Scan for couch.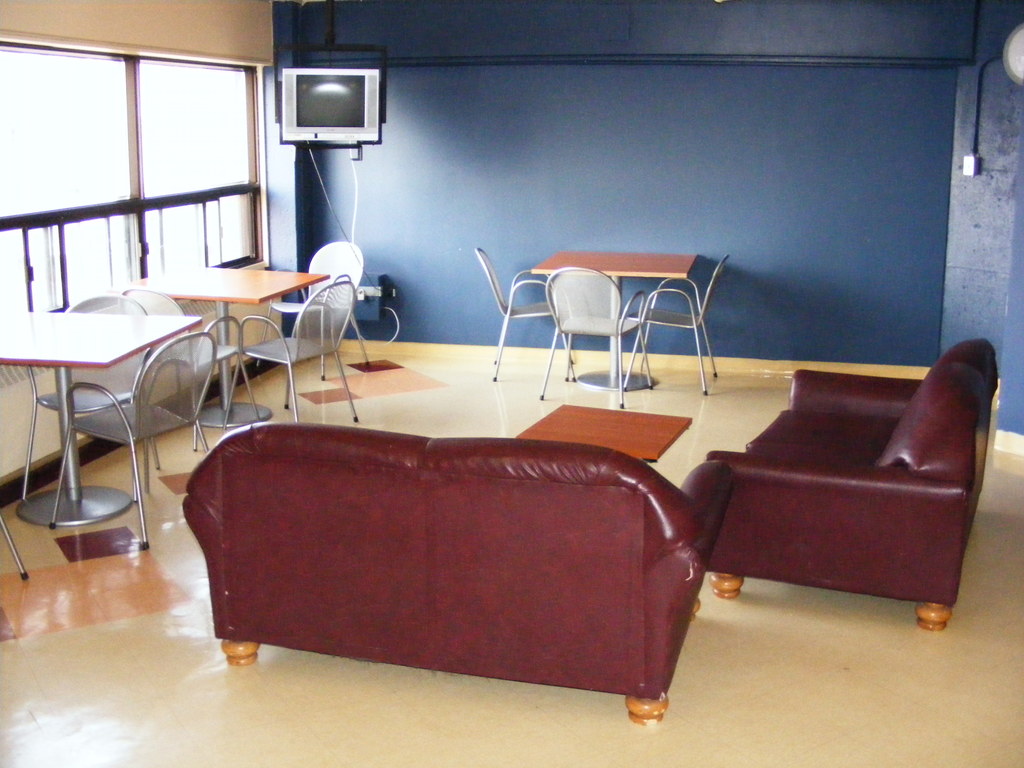
Scan result: 700 336 1004 635.
